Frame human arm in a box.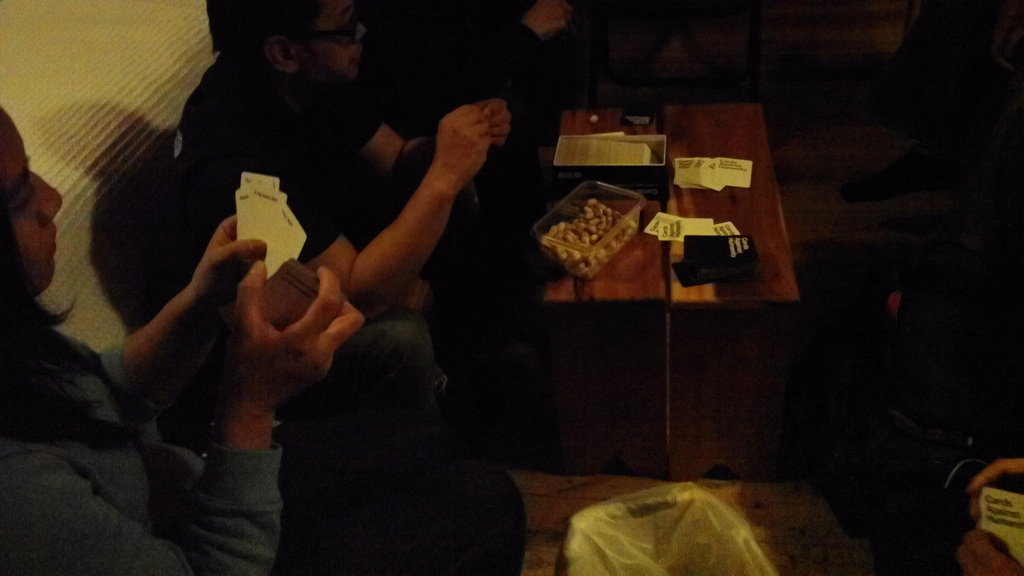
356,88,514,184.
